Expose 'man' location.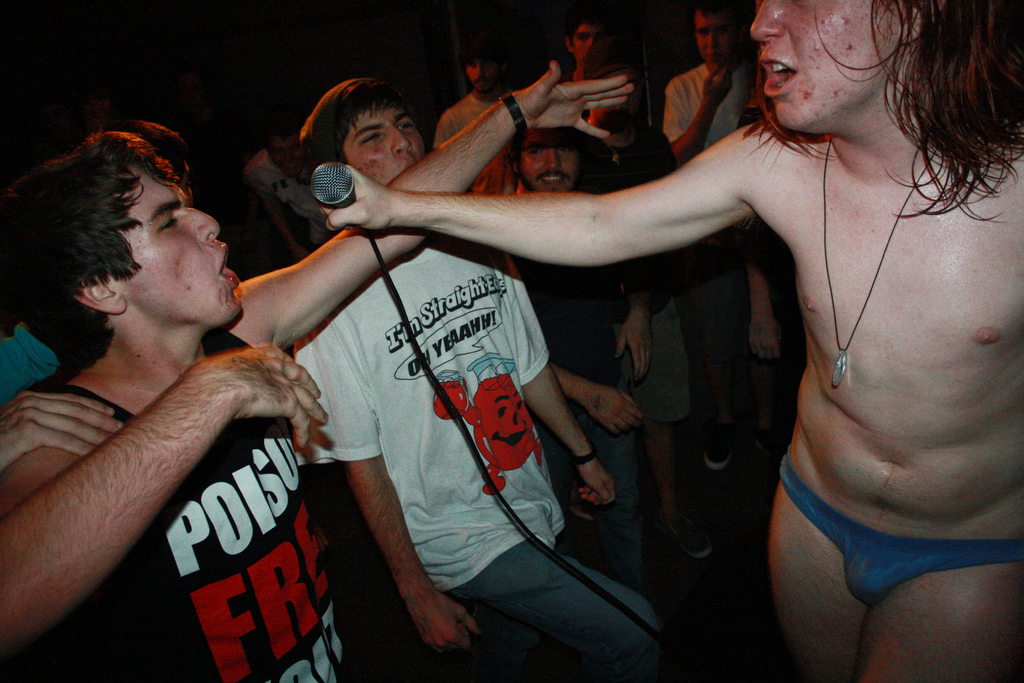
Exposed at x1=658, y1=0, x2=802, y2=475.
